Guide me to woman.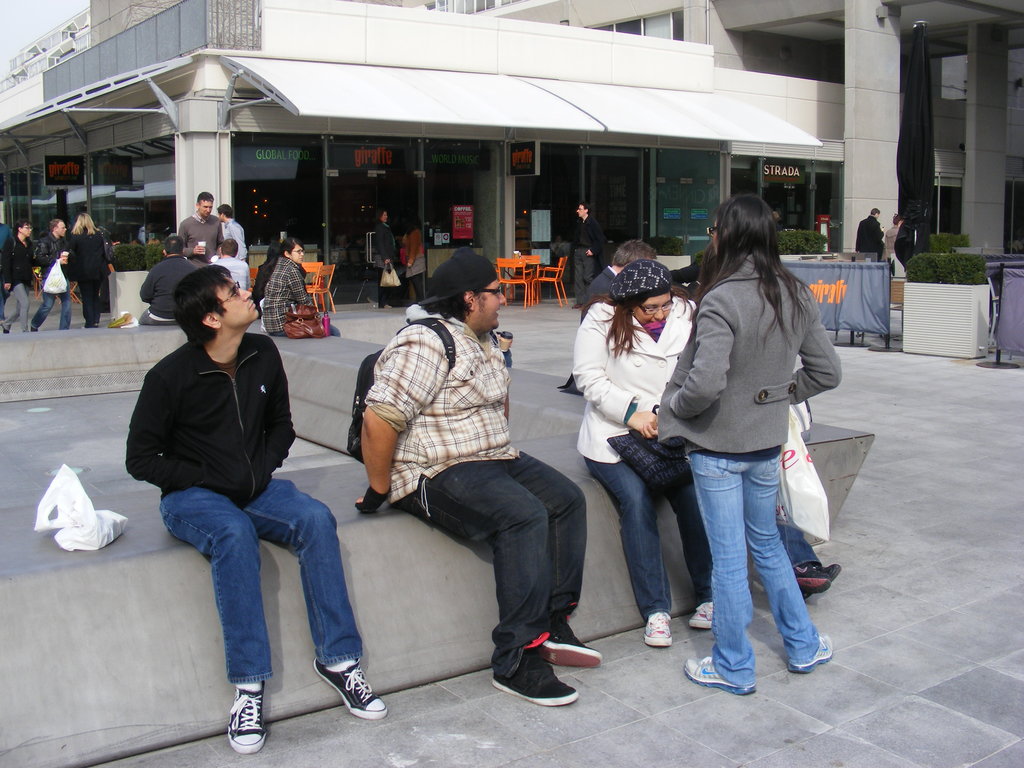
Guidance: region(637, 173, 845, 702).
